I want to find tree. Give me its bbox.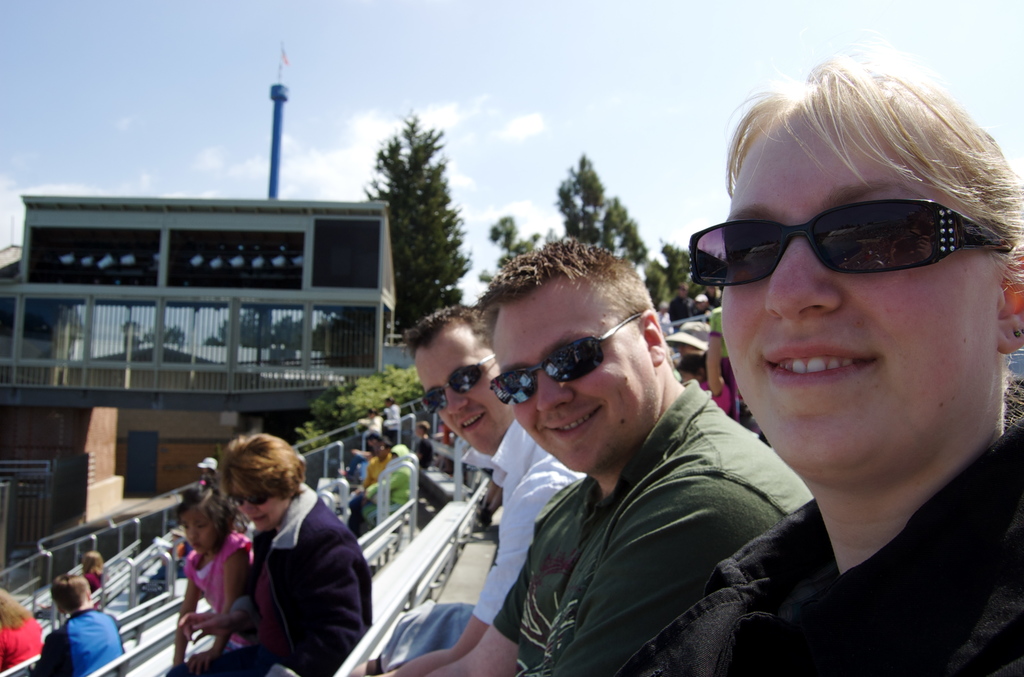
crop(301, 367, 430, 459).
